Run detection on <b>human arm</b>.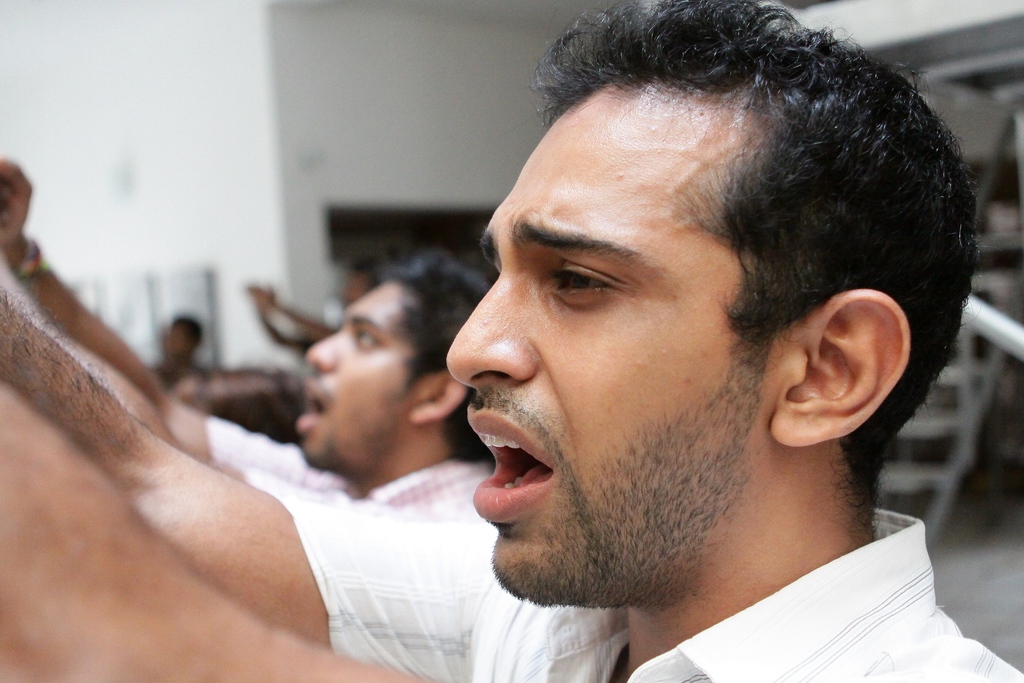
Result: bbox(0, 287, 485, 682).
